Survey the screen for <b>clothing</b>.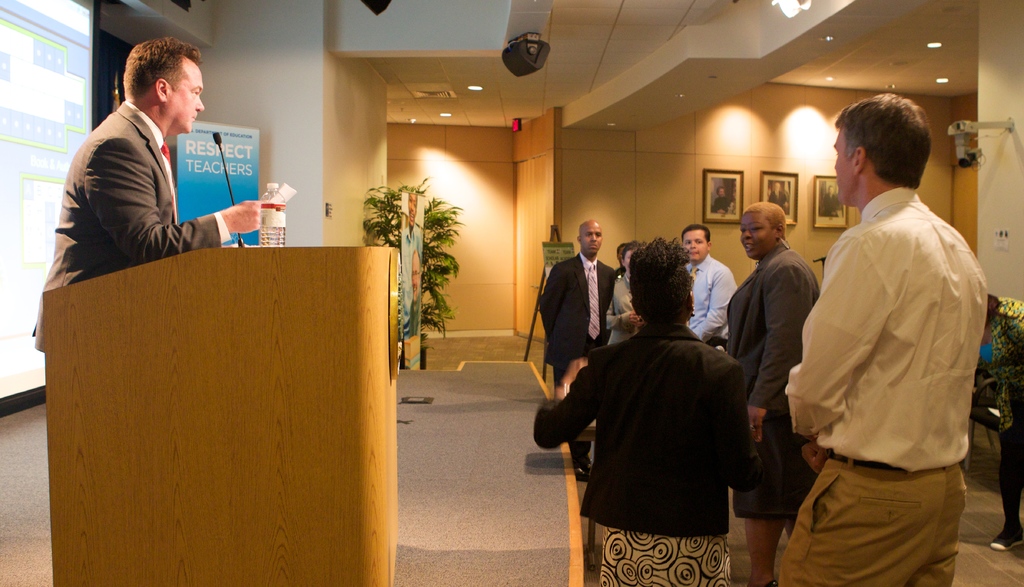
Survey found: Rect(605, 270, 639, 345).
